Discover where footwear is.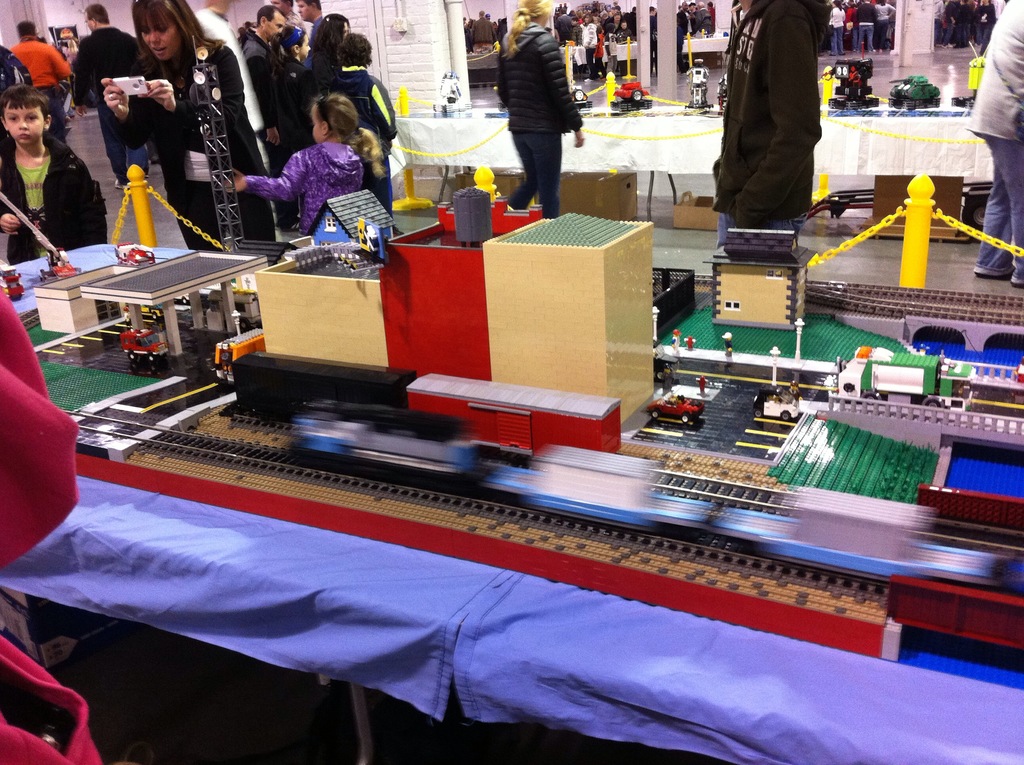
Discovered at bbox=[1011, 266, 1023, 291].
